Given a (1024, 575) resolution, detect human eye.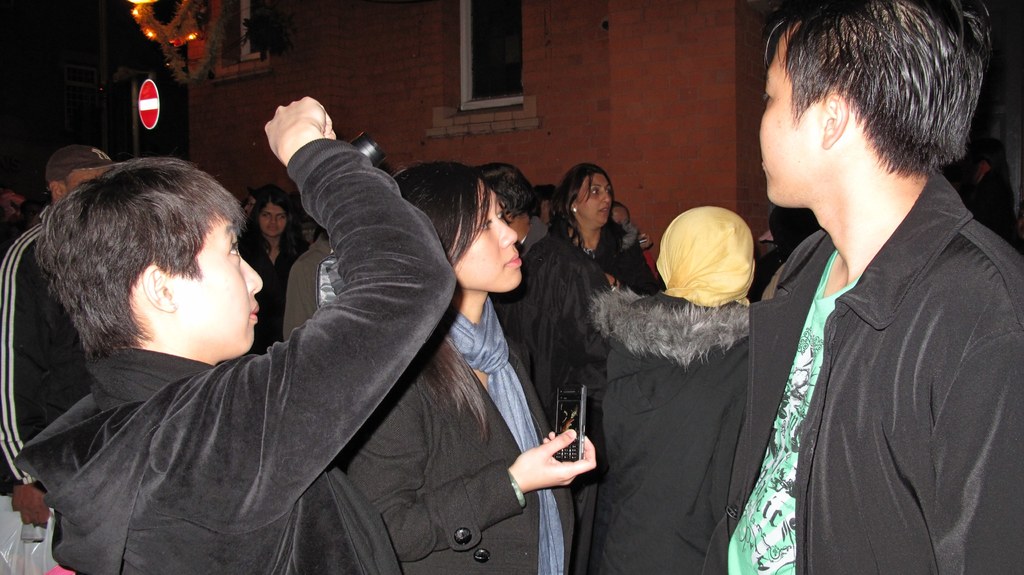
495:204:506:220.
